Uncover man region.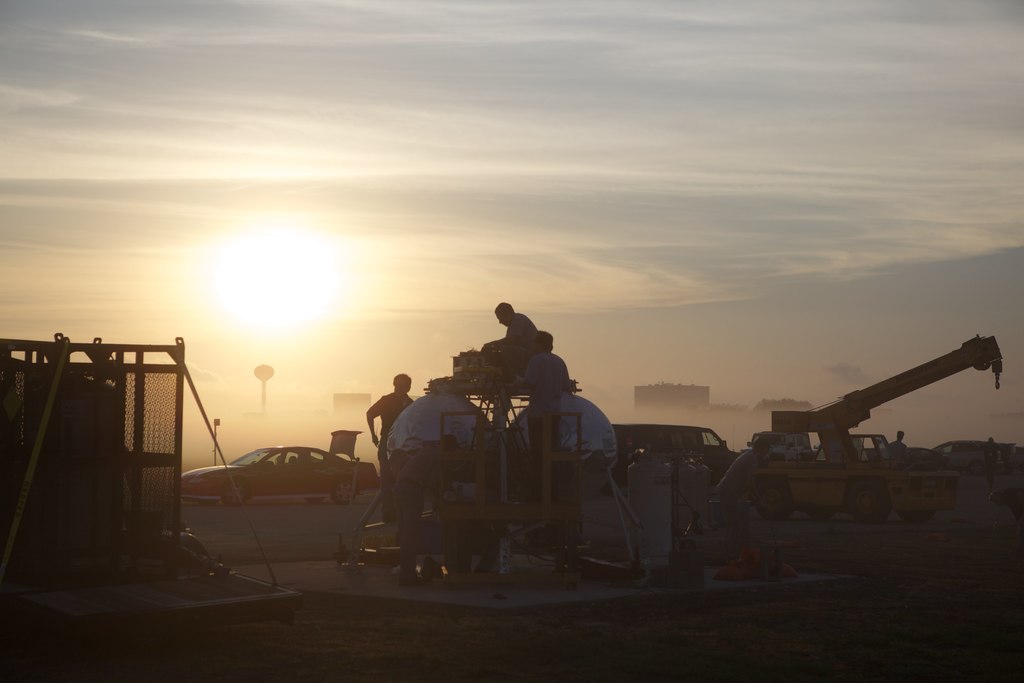
Uncovered: (left=363, top=370, right=417, bottom=487).
